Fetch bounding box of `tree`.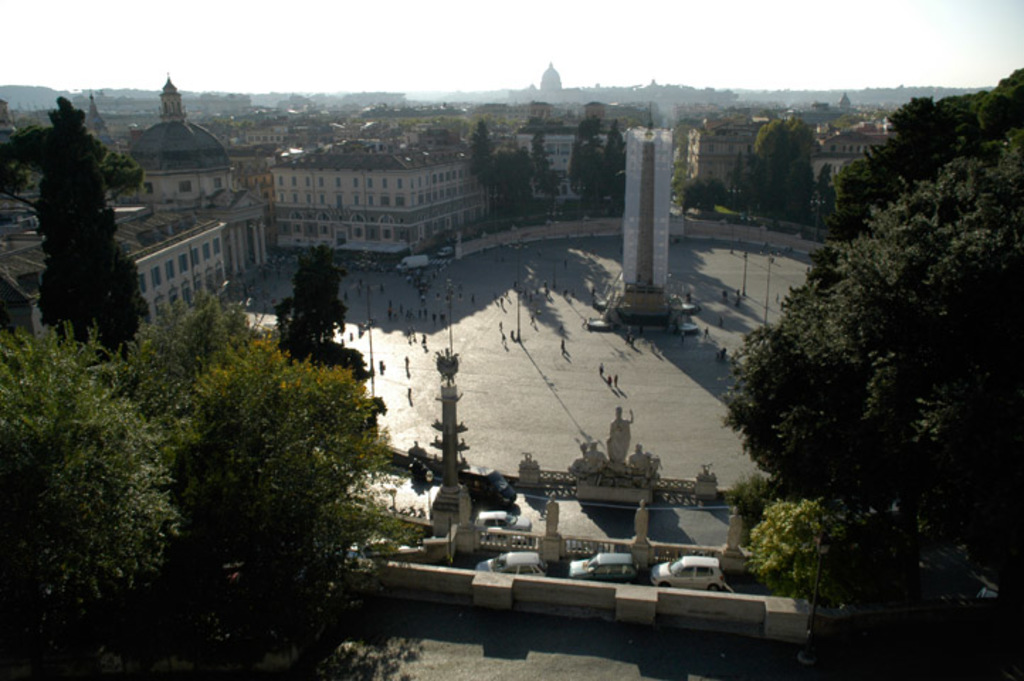
Bbox: 1/326/183/644.
